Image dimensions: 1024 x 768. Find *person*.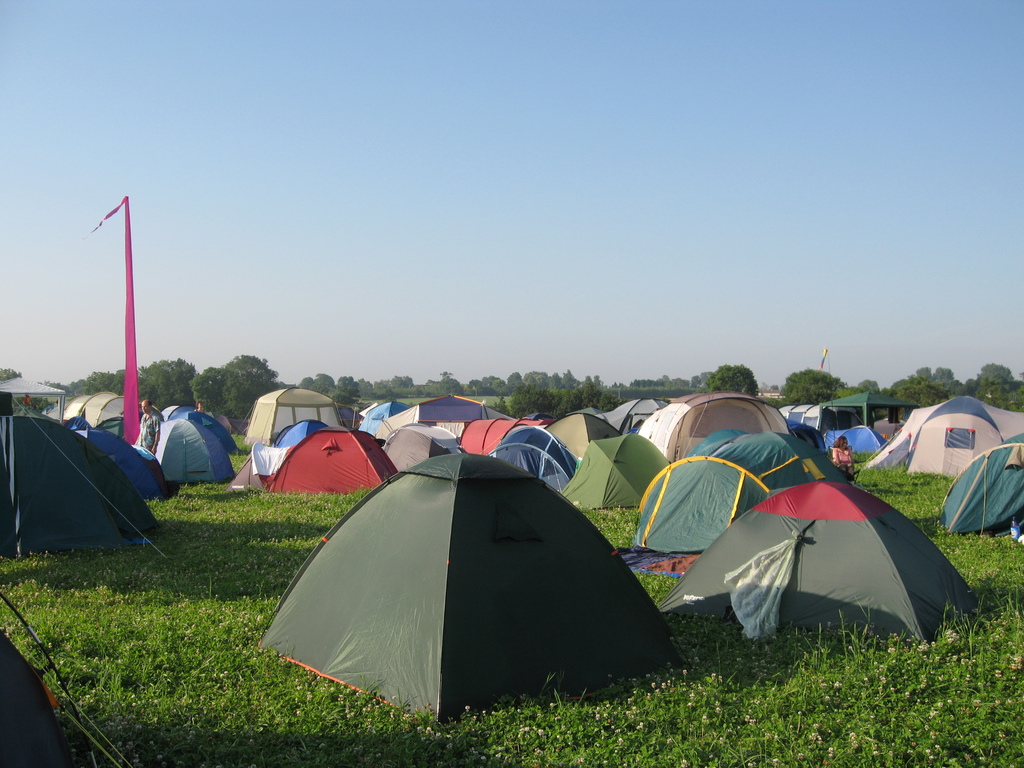
[x1=830, y1=435, x2=856, y2=479].
